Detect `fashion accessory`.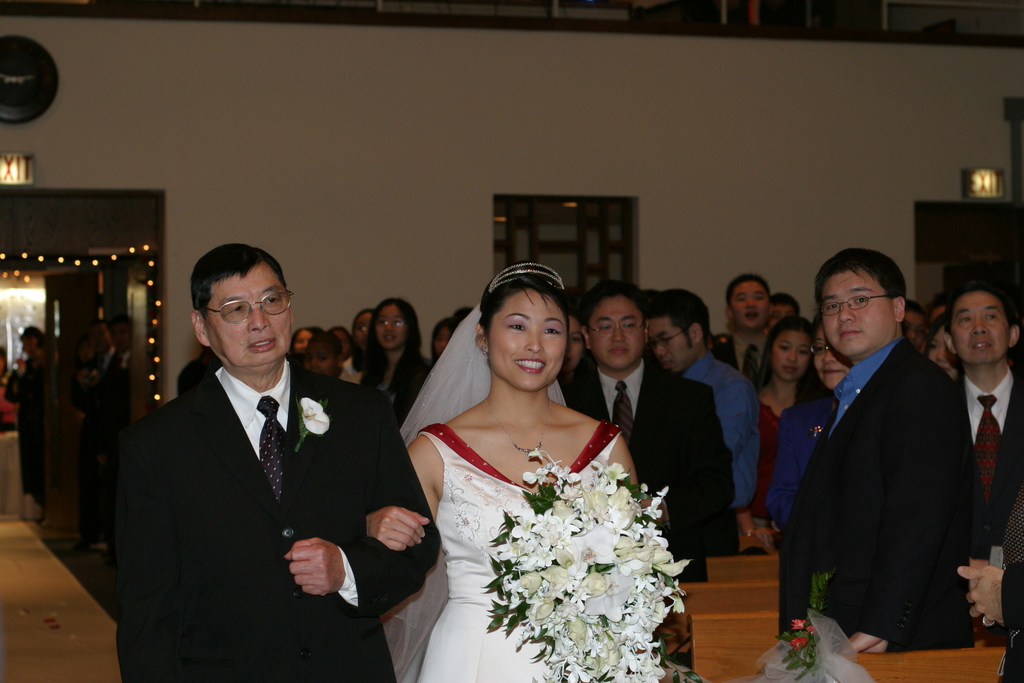
Detected at detection(295, 390, 335, 450).
